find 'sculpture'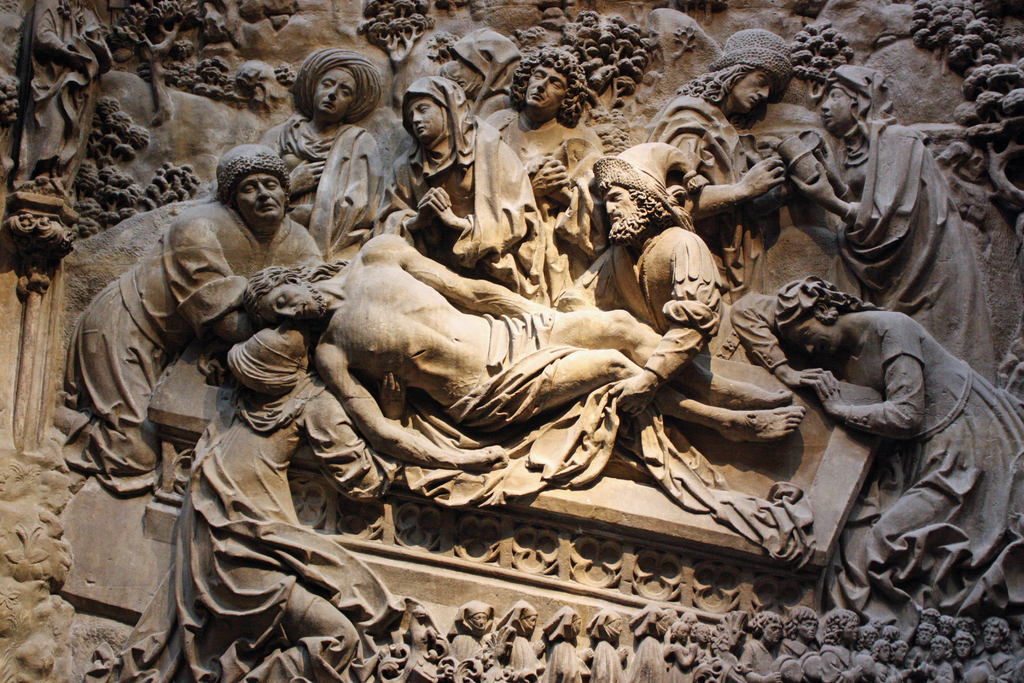
bbox=(792, 53, 999, 393)
